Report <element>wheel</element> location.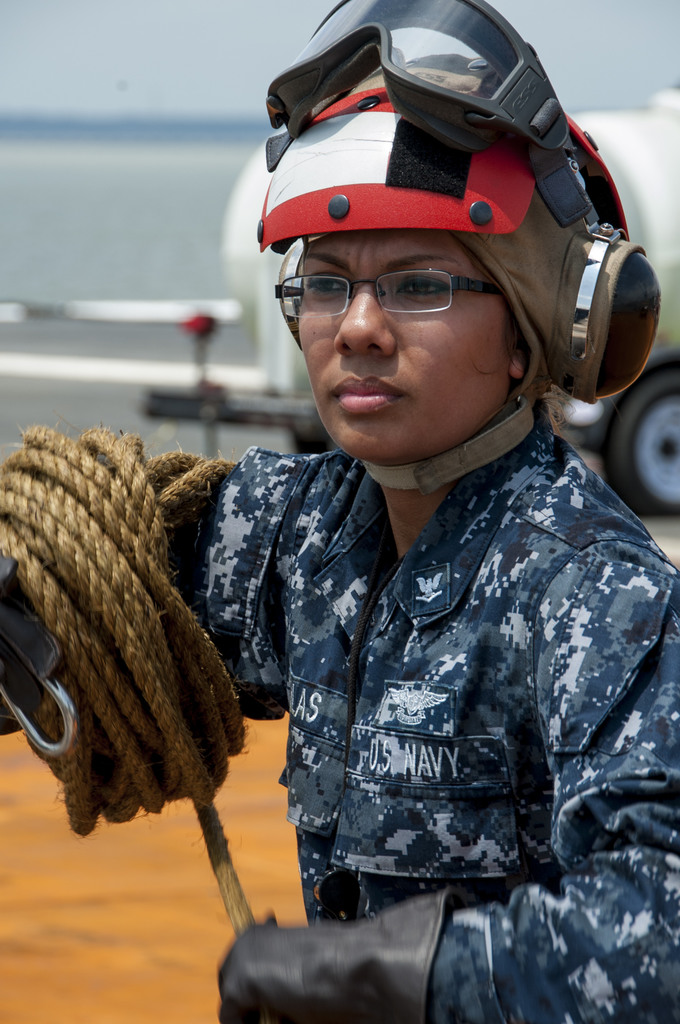
Report: {"left": 611, "top": 365, "right": 679, "bottom": 525}.
